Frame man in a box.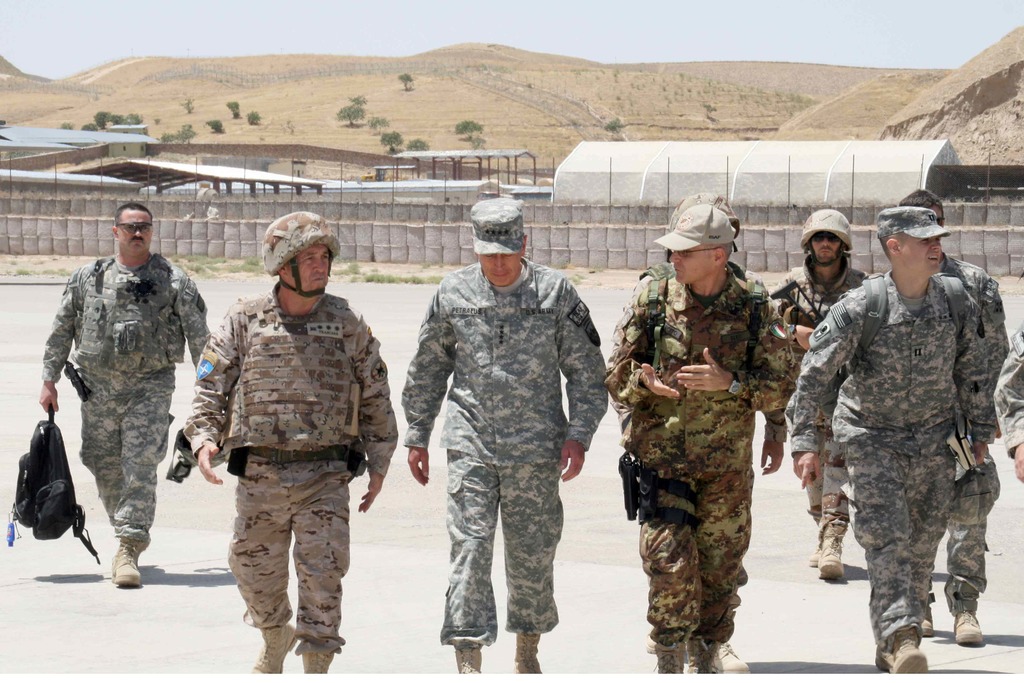
[left=182, top=209, right=396, bottom=672].
